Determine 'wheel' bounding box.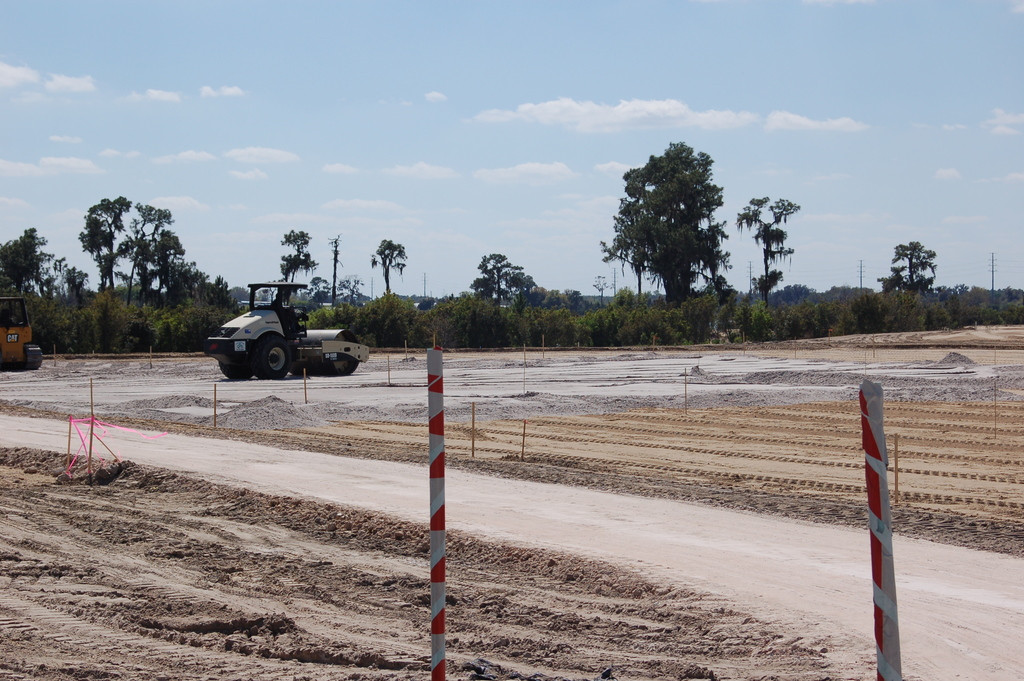
Determined: locate(324, 347, 360, 370).
